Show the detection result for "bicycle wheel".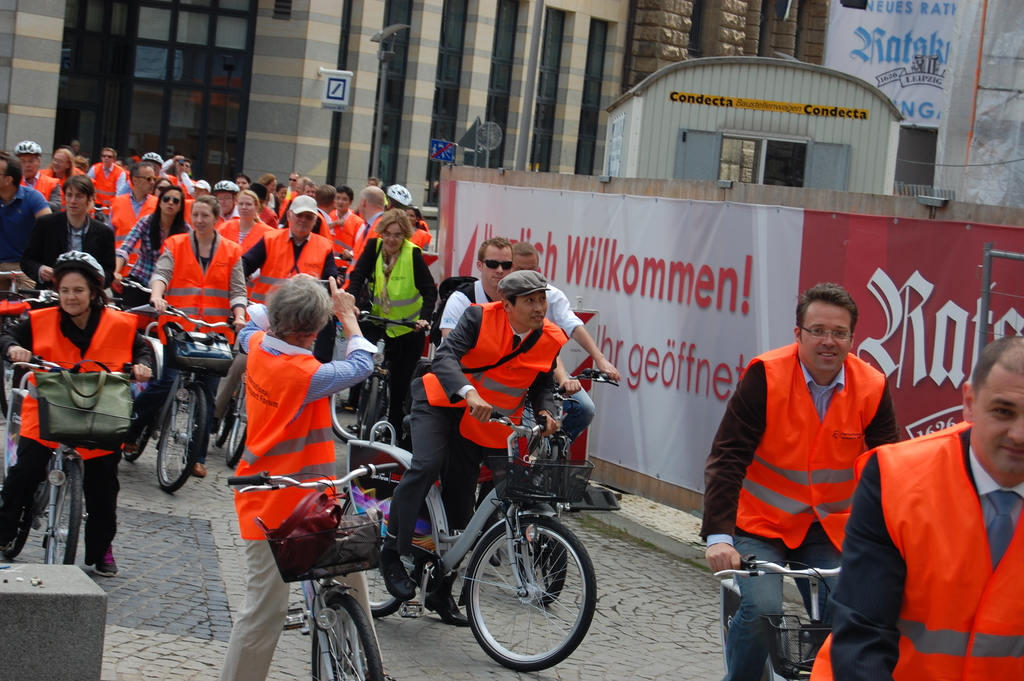
bbox(334, 474, 425, 620).
